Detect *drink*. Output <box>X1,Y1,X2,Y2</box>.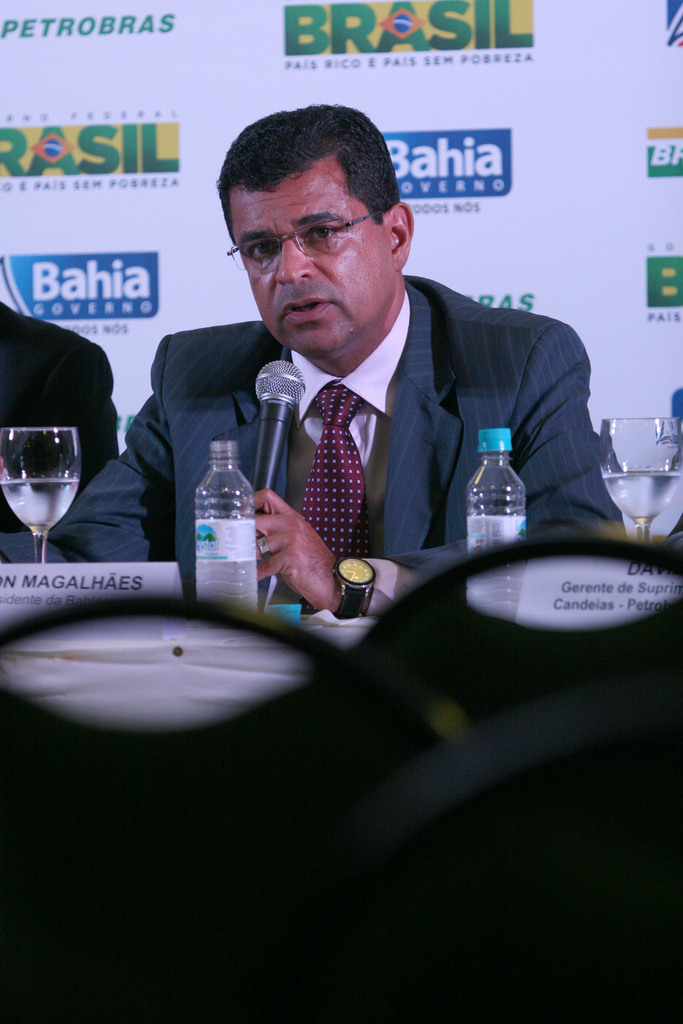
<box>467,563,523,621</box>.
